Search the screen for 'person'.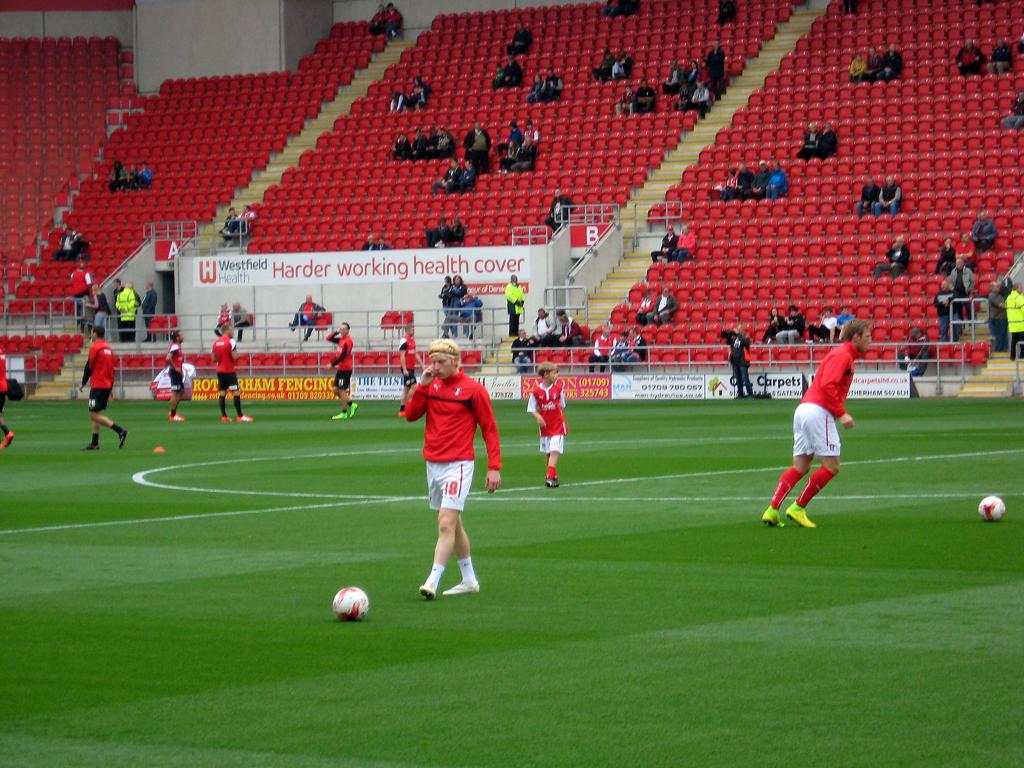
Found at x1=215 y1=305 x2=235 y2=338.
